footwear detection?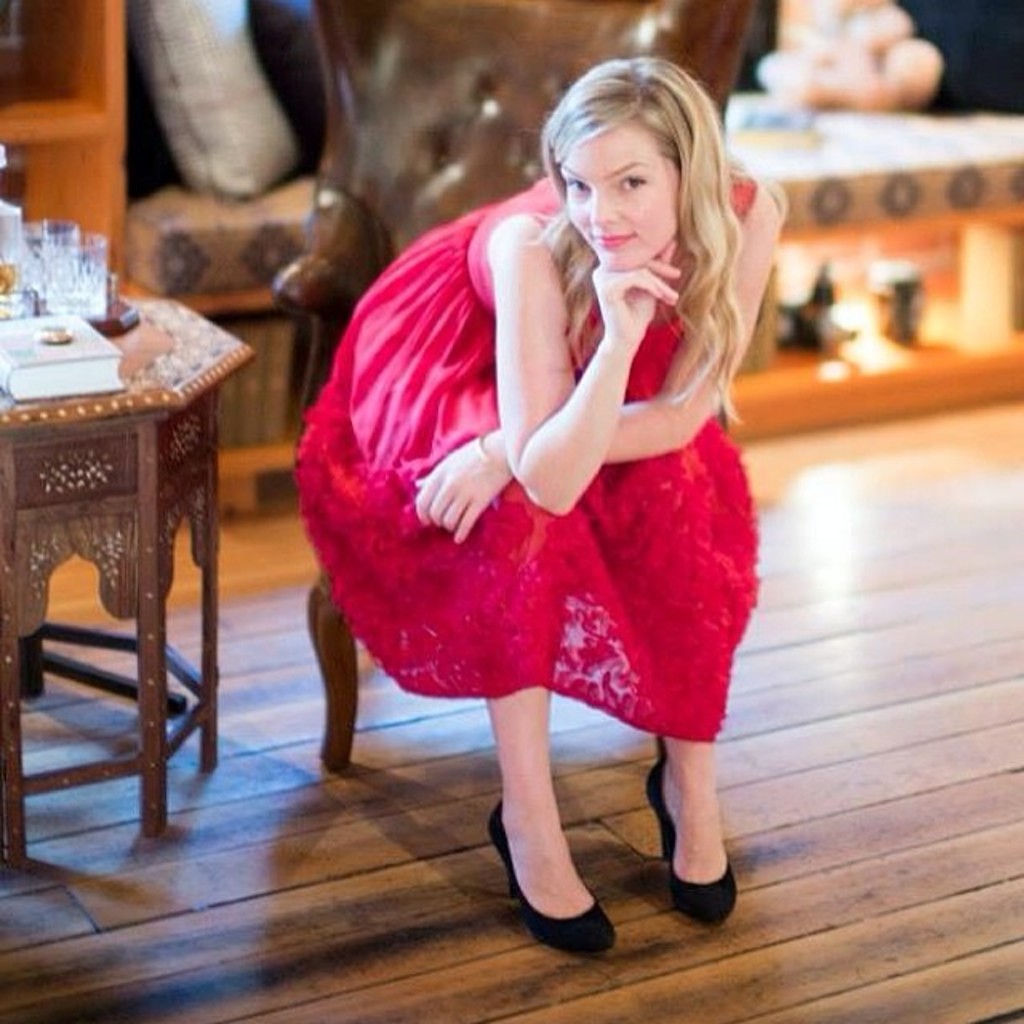
{"x1": 640, "y1": 758, "x2": 739, "y2": 923}
